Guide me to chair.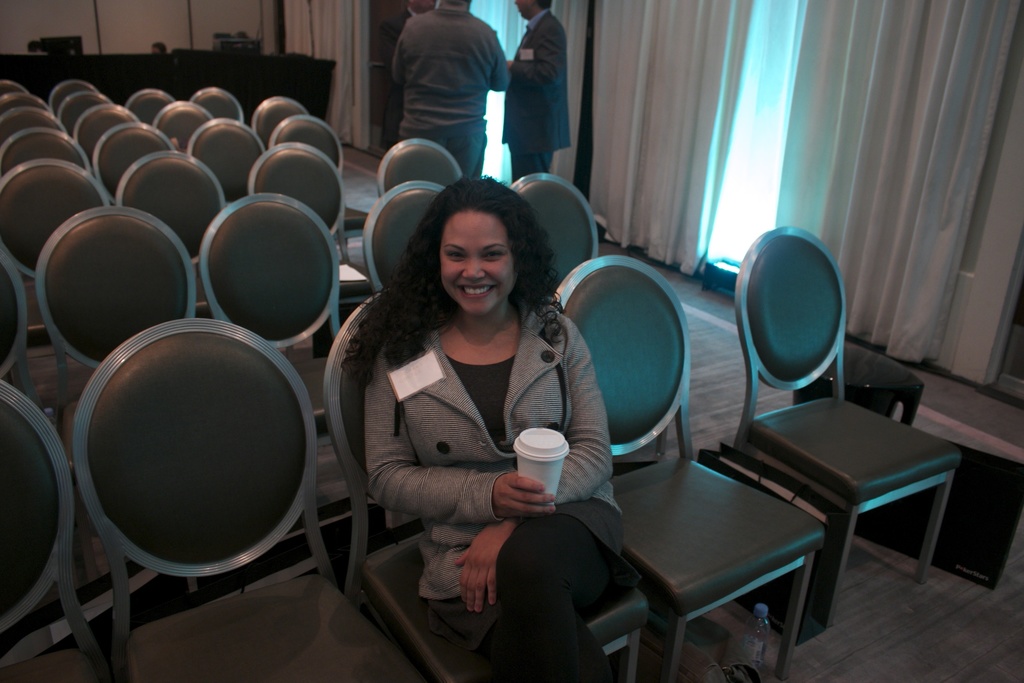
Guidance: 193/84/244/128.
